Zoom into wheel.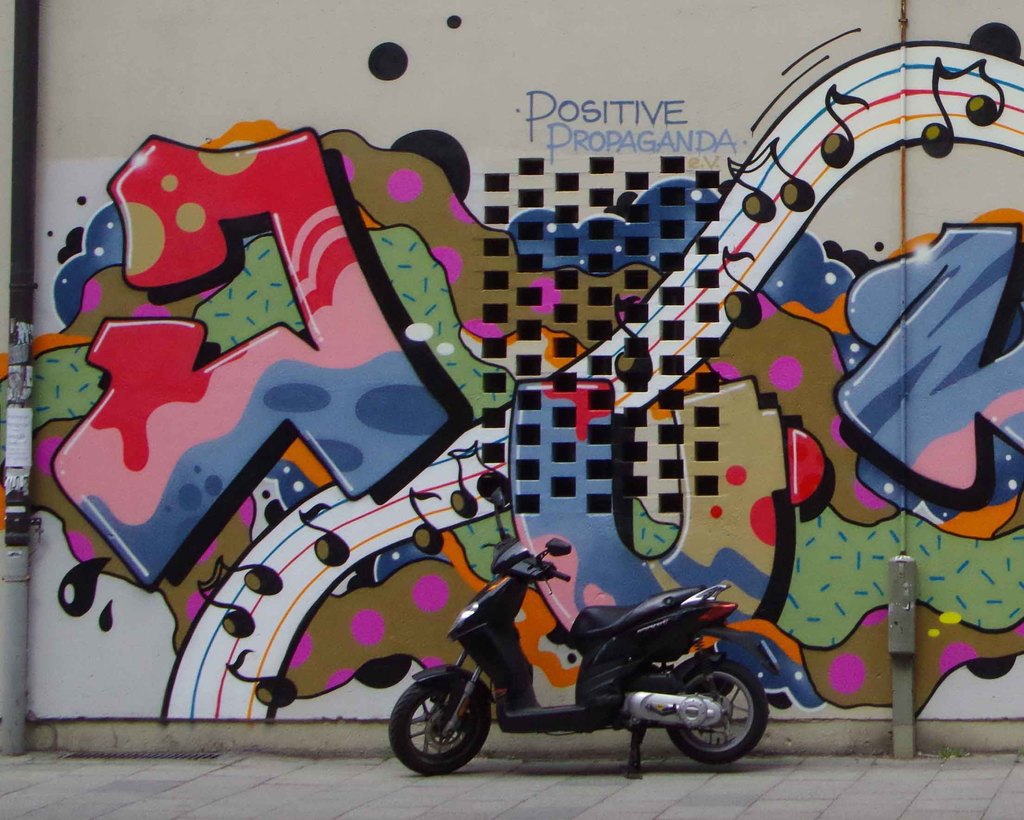
Zoom target: {"x1": 664, "y1": 654, "x2": 771, "y2": 773}.
